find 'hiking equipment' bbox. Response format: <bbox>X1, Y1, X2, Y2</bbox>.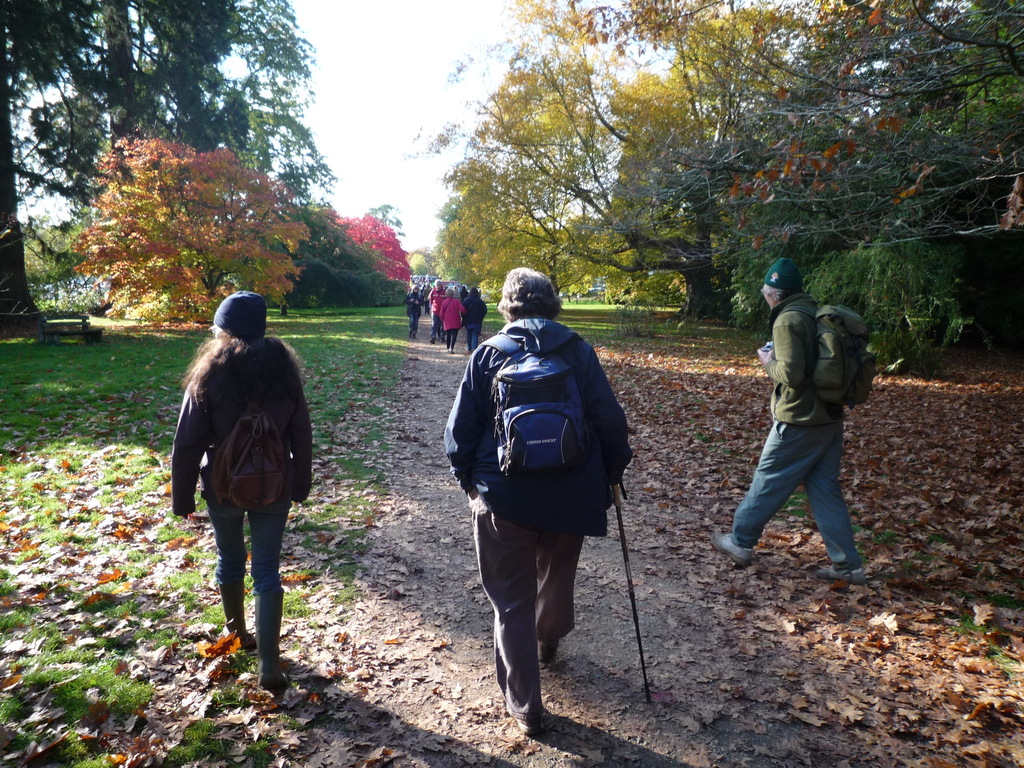
<bbox>204, 337, 290, 511</bbox>.
